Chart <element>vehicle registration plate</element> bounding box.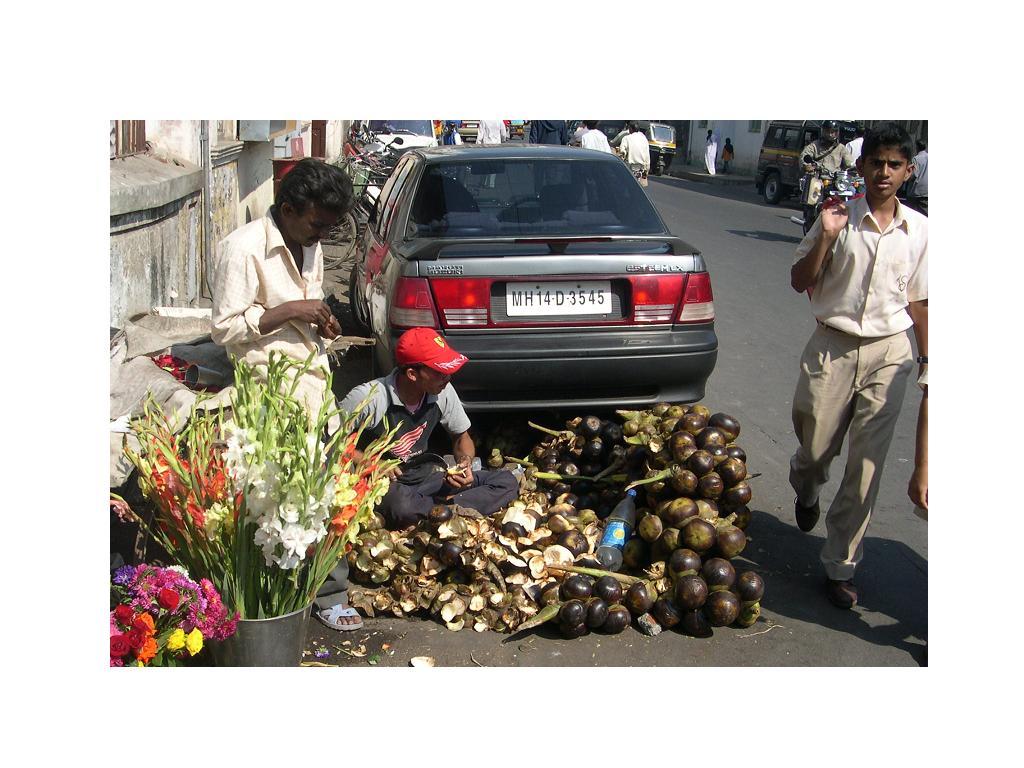
Charted: [504, 281, 614, 319].
